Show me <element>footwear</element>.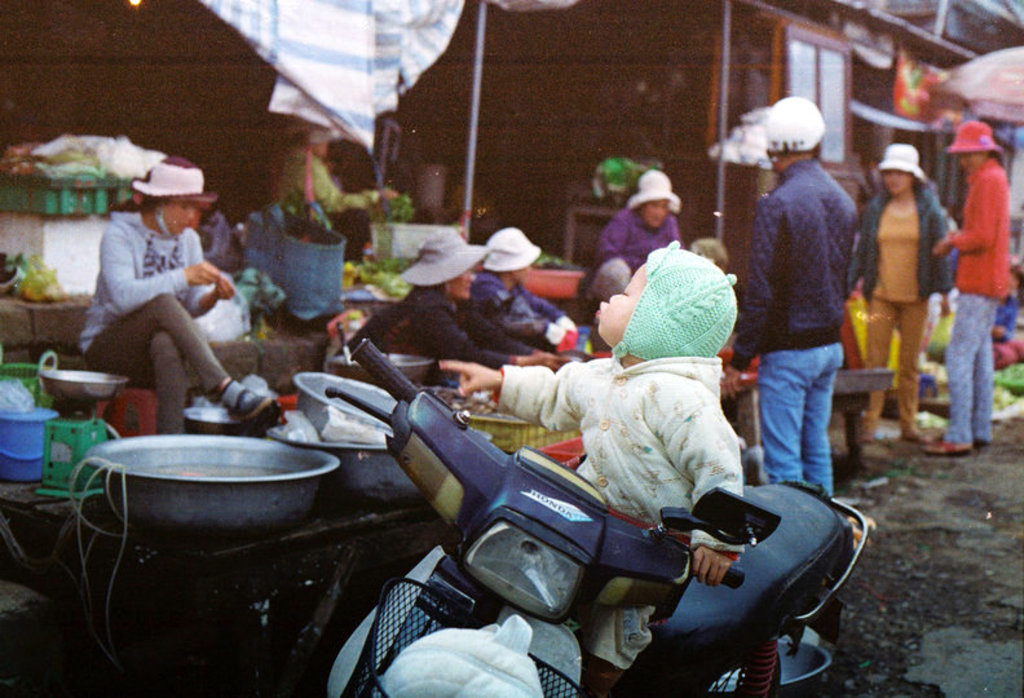
<element>footwear</element> is here: 917 432 972 459.
